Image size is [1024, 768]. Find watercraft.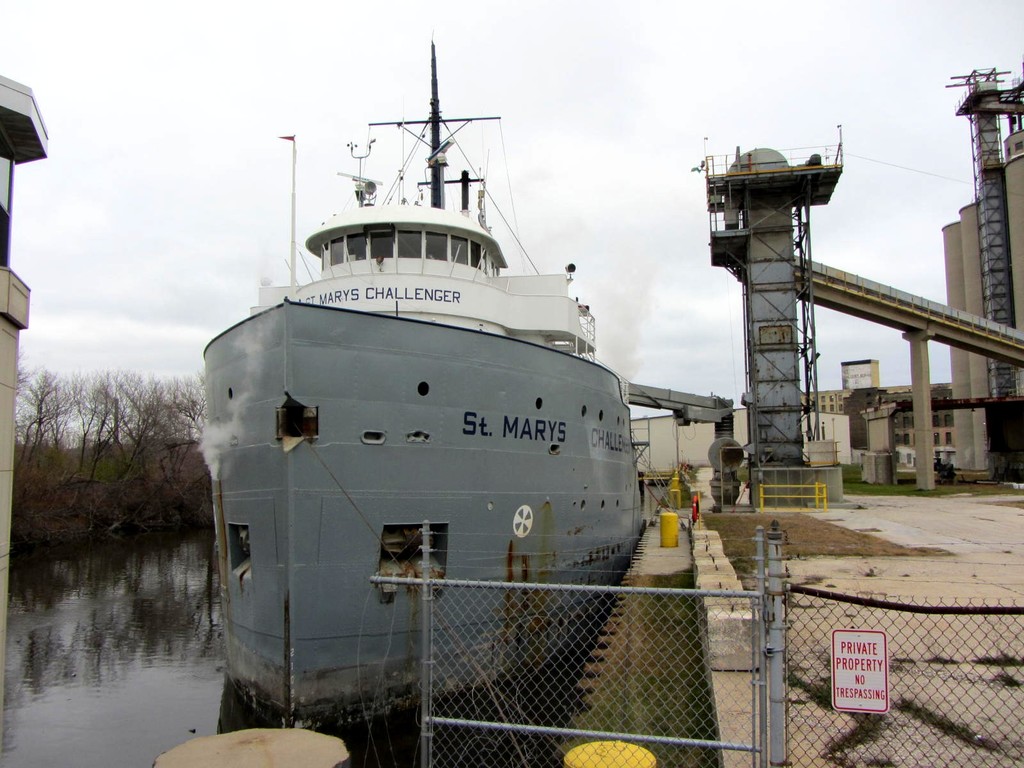
rect(190, 37, 659, 674).
